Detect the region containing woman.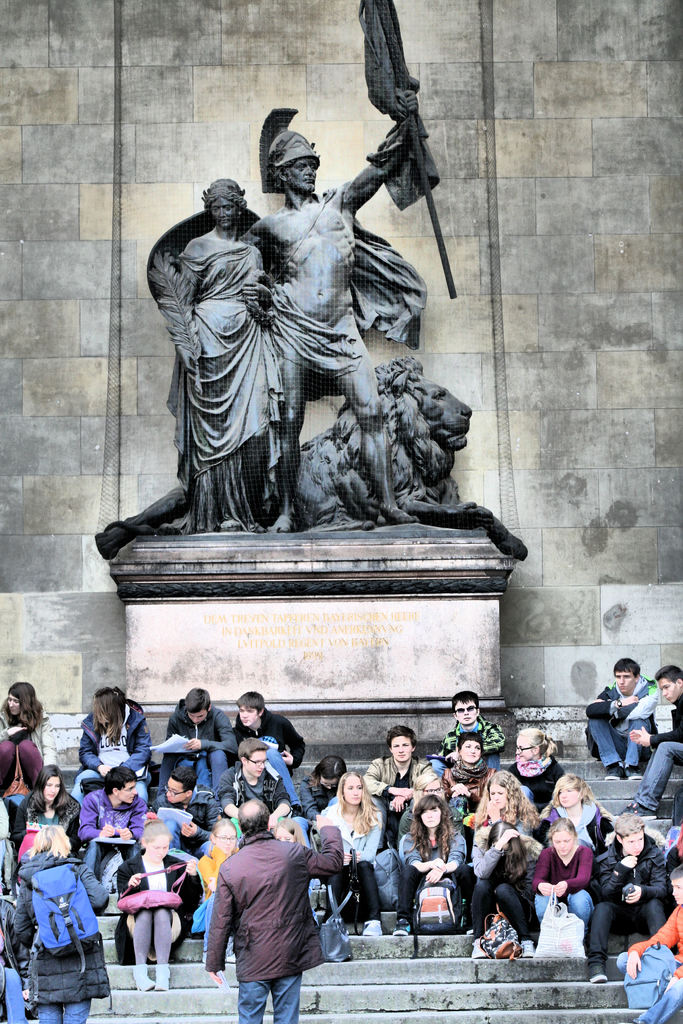
511 727 567 815.
